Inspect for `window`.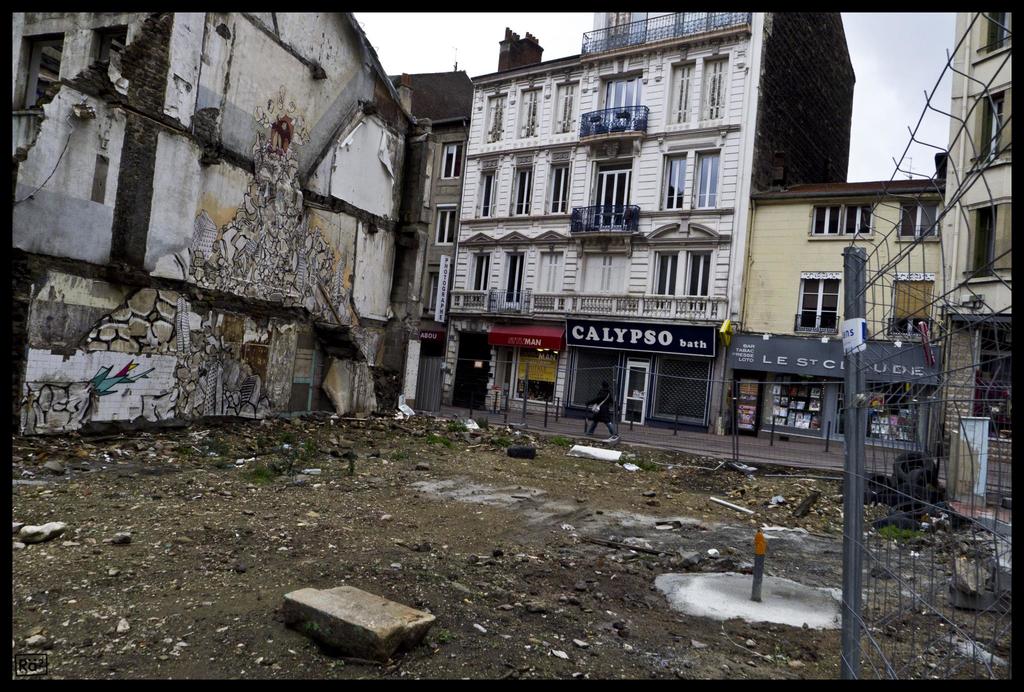
Inspection: {"left": 562, "top": 79, "right": 580, "bottom": 129}.
